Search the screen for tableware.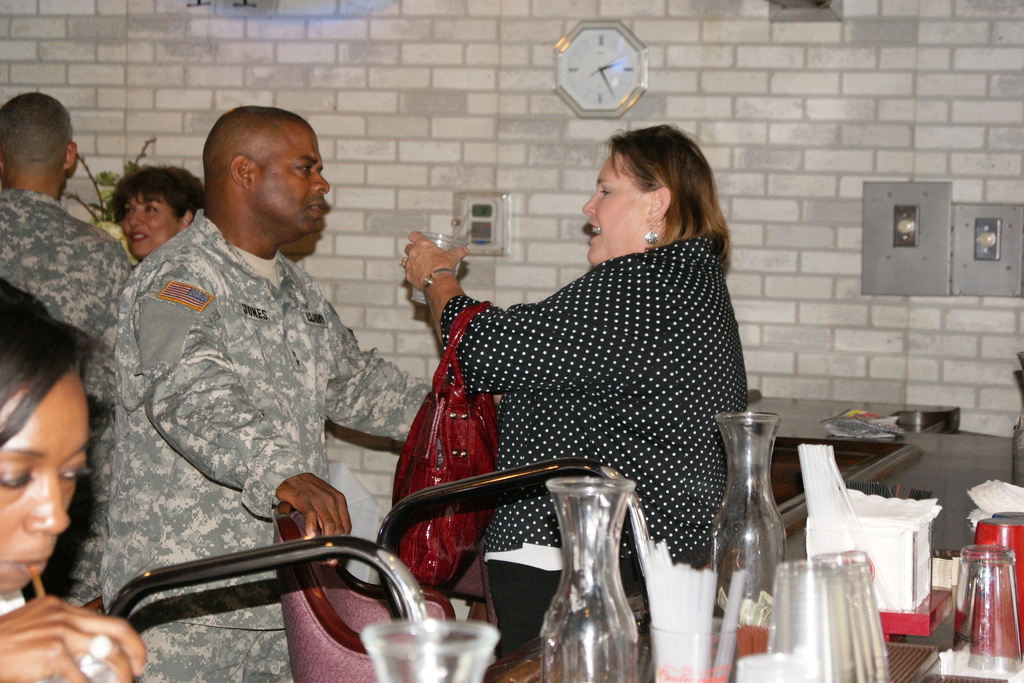
Found at detection(708, 409, 785, 630).
